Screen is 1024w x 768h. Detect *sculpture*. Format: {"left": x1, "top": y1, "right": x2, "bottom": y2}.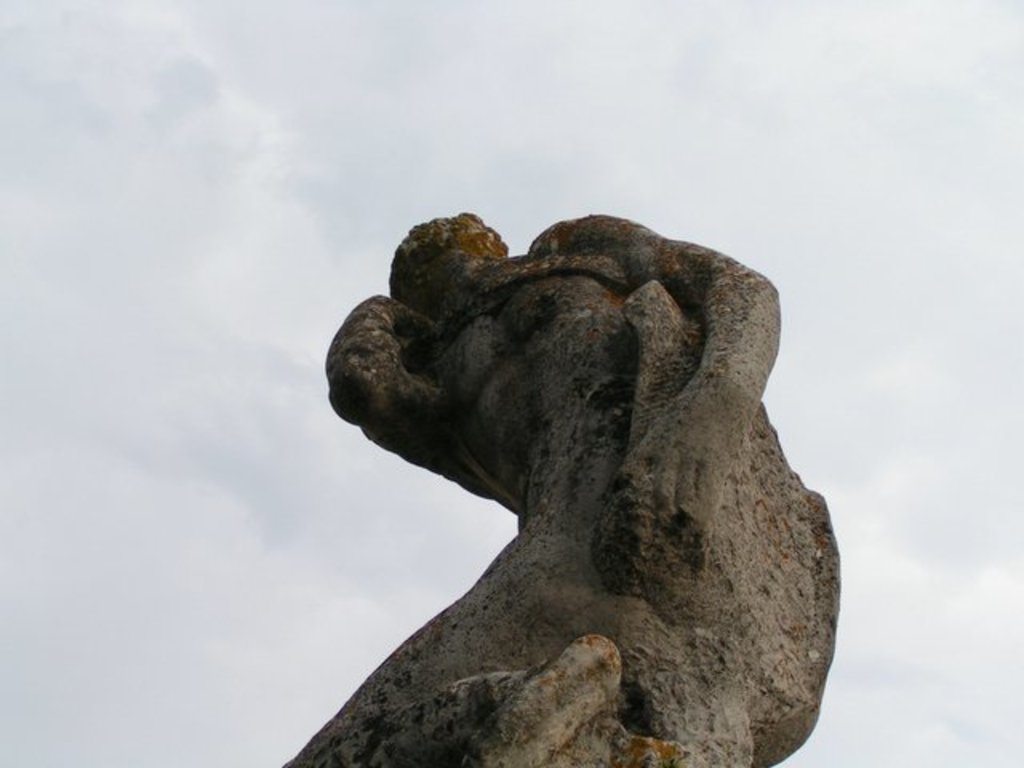
{"left": 285, "top": 195, "right": 858, "bottom": 766}.
